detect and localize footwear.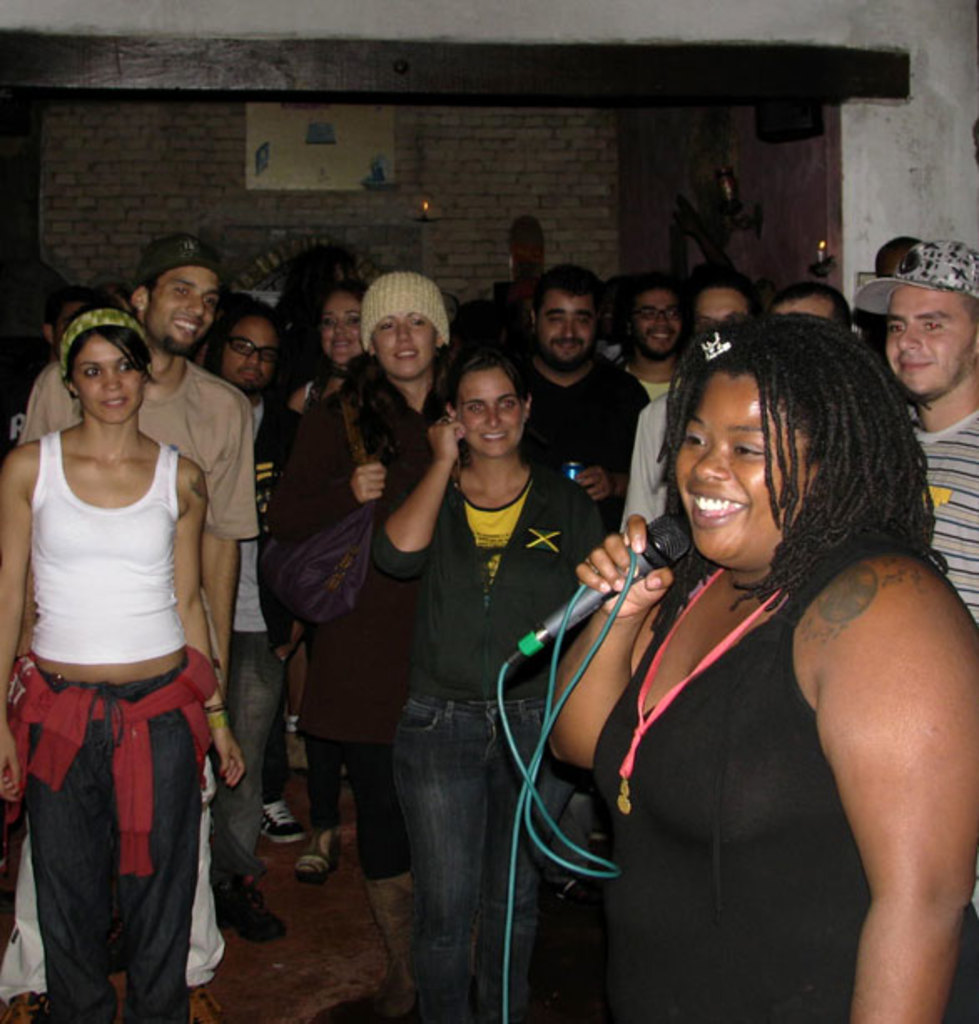
Localized at <region>0, 999, 77, 1022</region>.
